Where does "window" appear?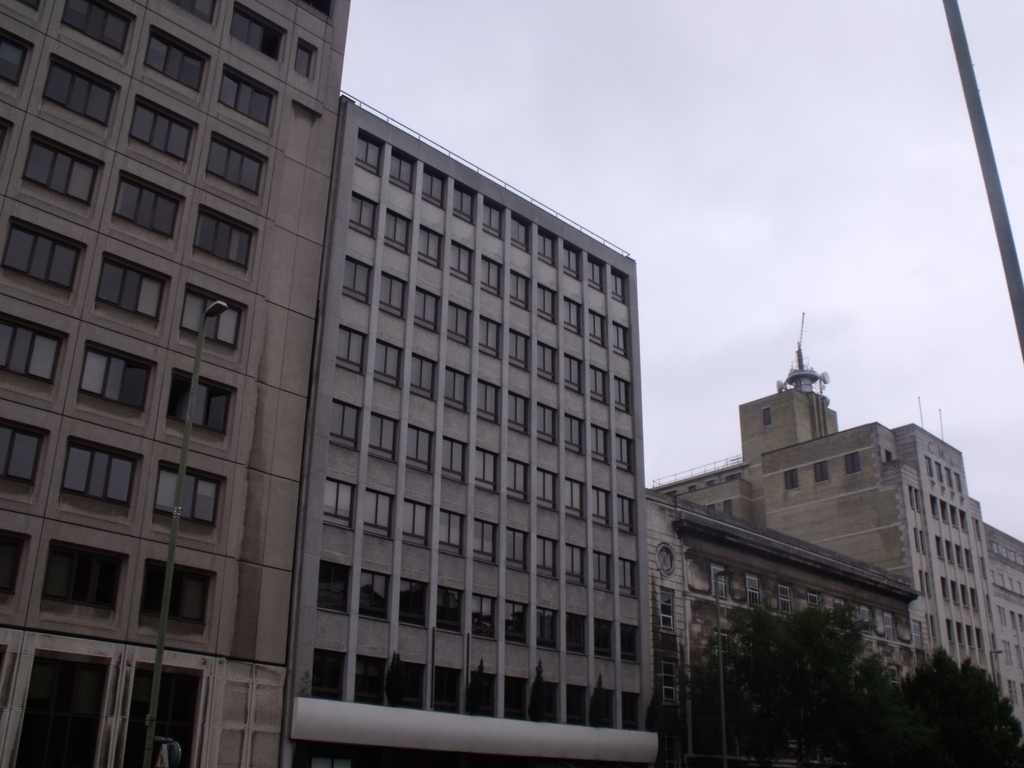
Appears at x1=537, y1=342, x2=554, y2=383.
